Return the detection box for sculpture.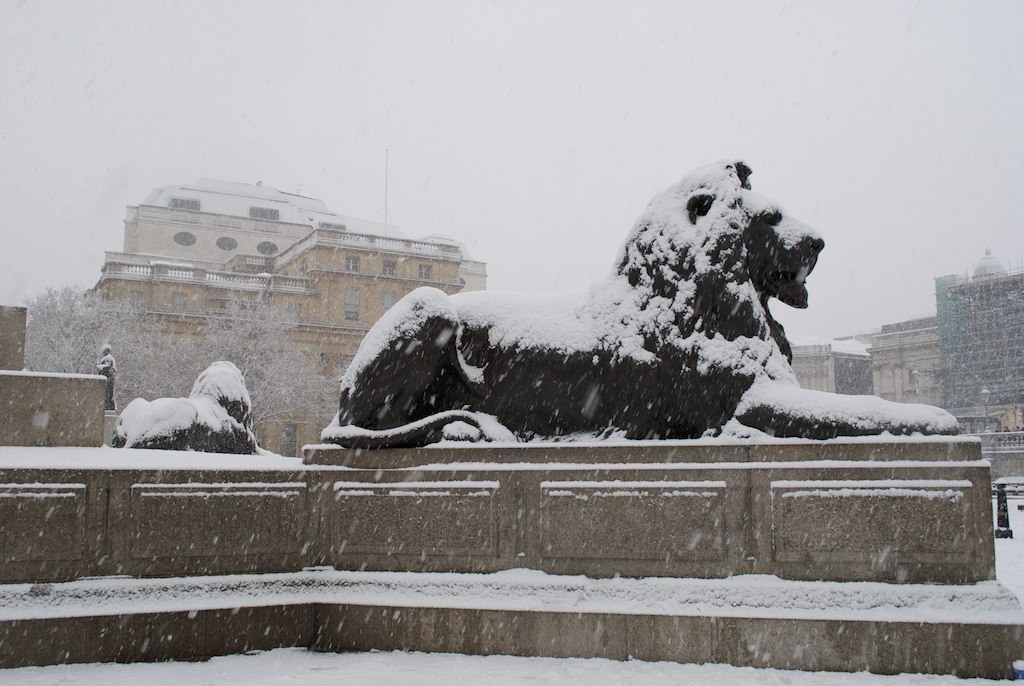
94/354/280/462.
